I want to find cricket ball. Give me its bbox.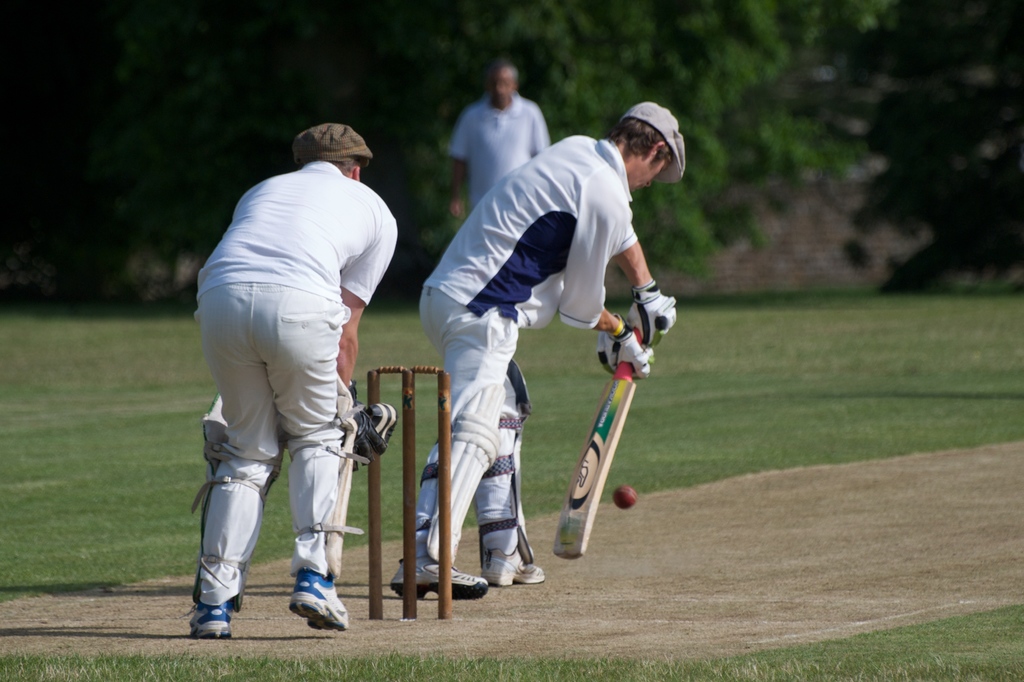
[left=612, top=484, right=638, bottom=509].
